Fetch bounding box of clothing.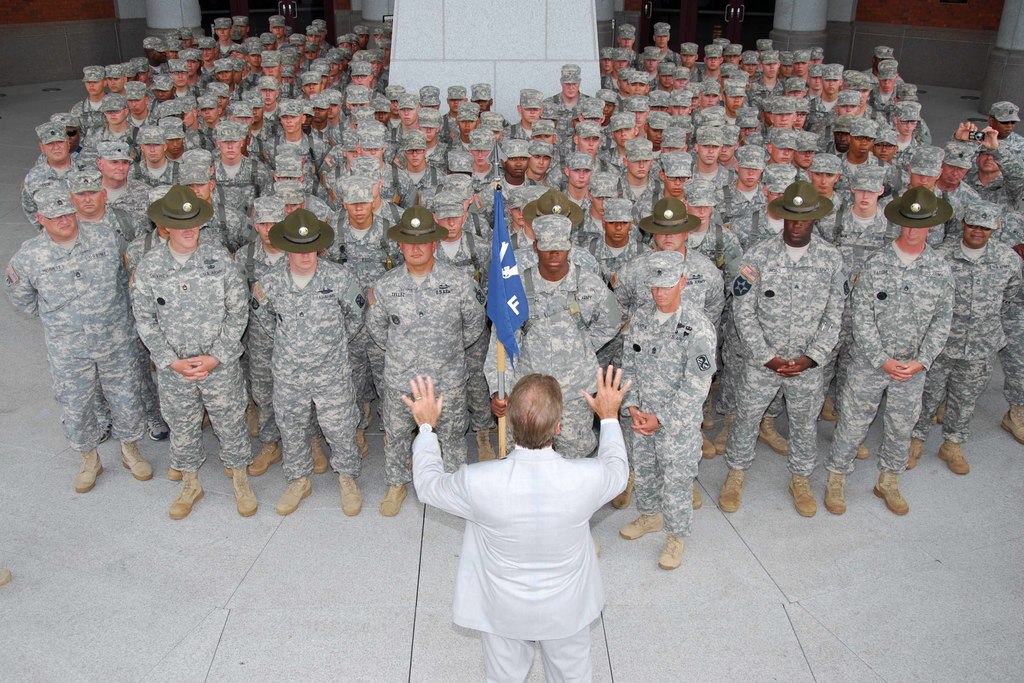
Bbox: (124,230,250,464).
